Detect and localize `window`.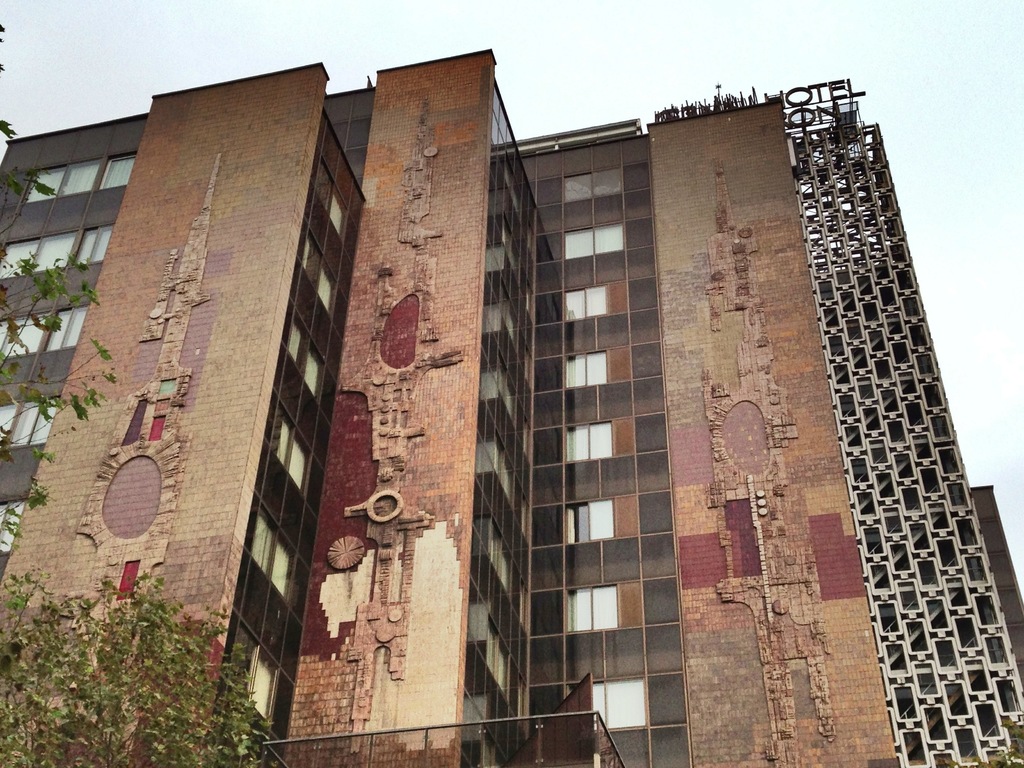
Localized at x1=72, y1=224, x2=115, y2=263.
